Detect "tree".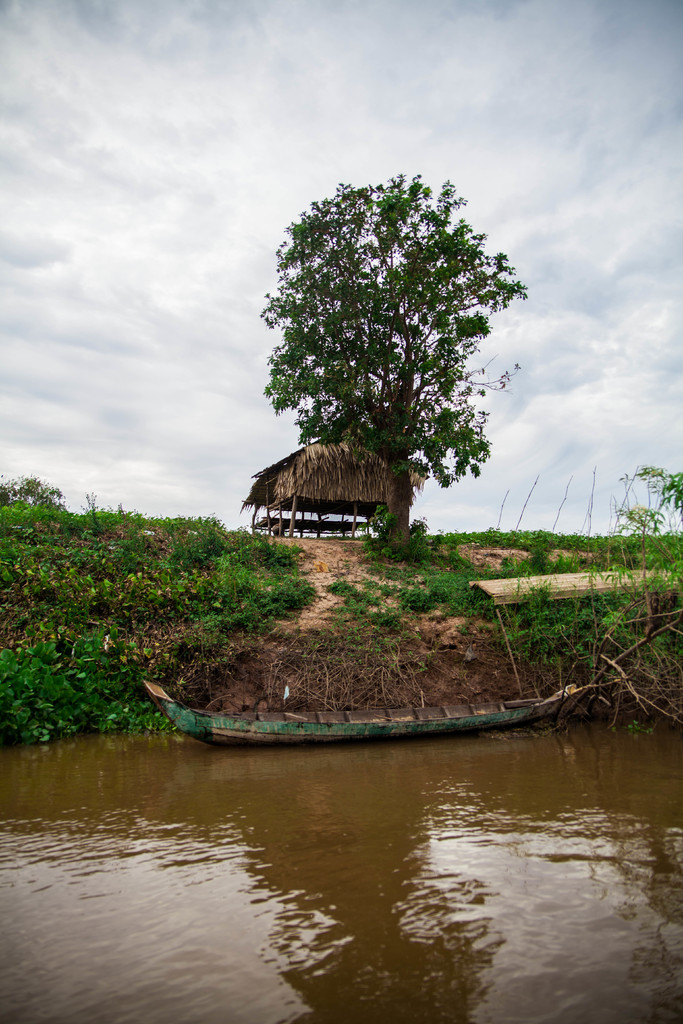
Detected at crop(0, 473, 72, 511).
